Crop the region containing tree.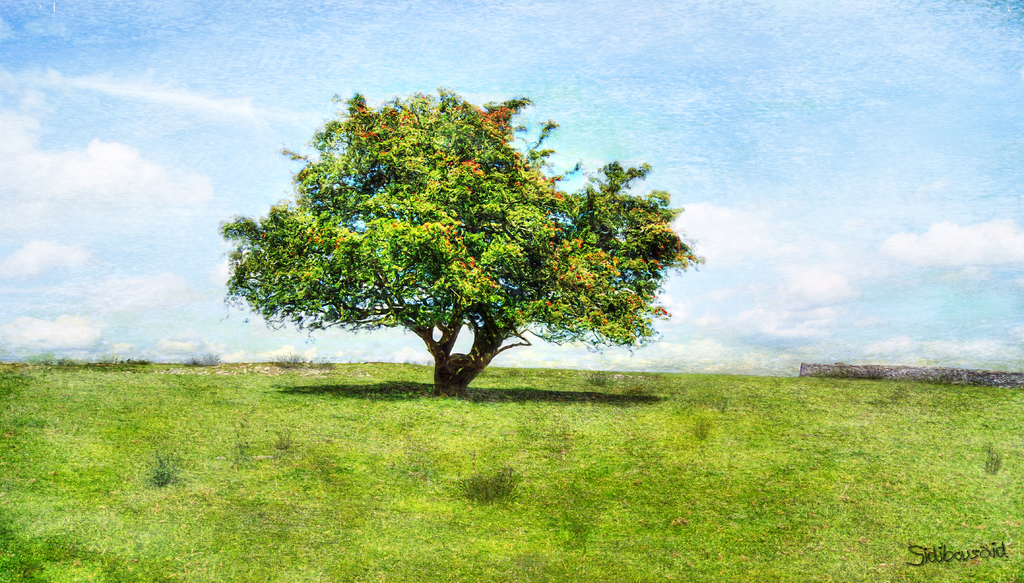
Crop region: select_region(234, 56, 682, 405).
